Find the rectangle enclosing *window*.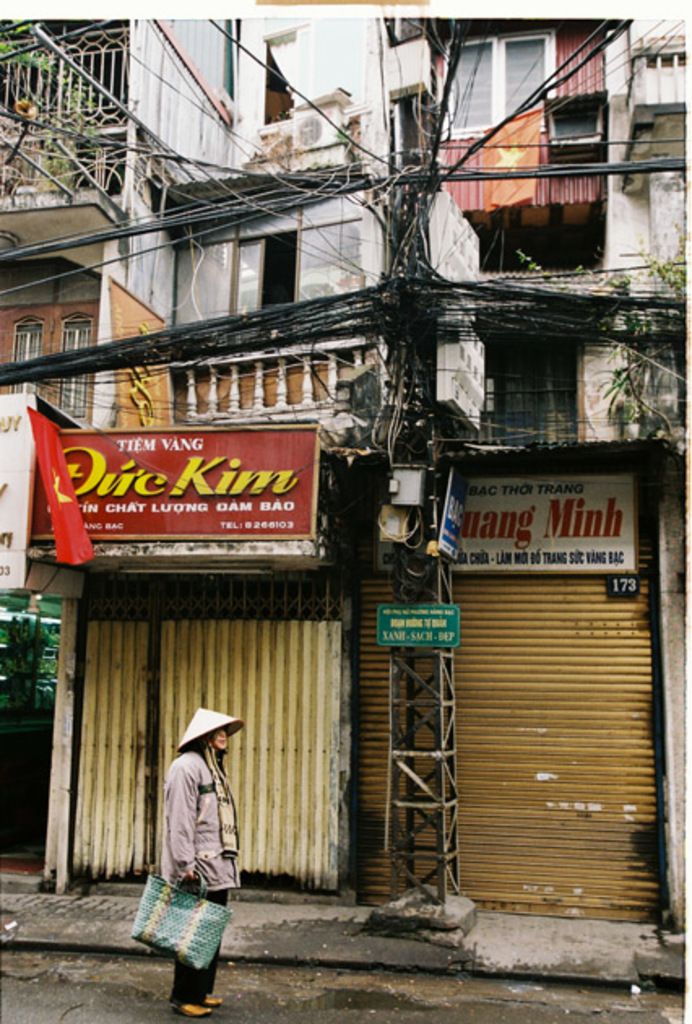
(left=57, top=312, right=93, bottom=426).
